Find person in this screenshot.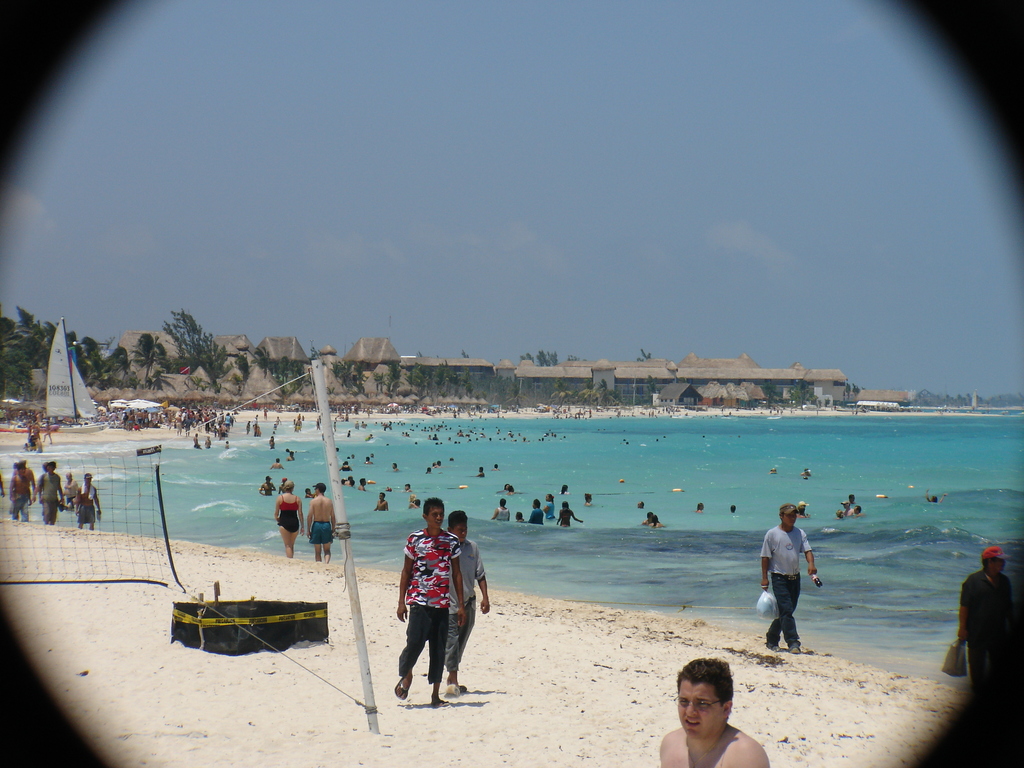
The bounding box for person is [x1=361, y1=422, x2=367, y2=428].
